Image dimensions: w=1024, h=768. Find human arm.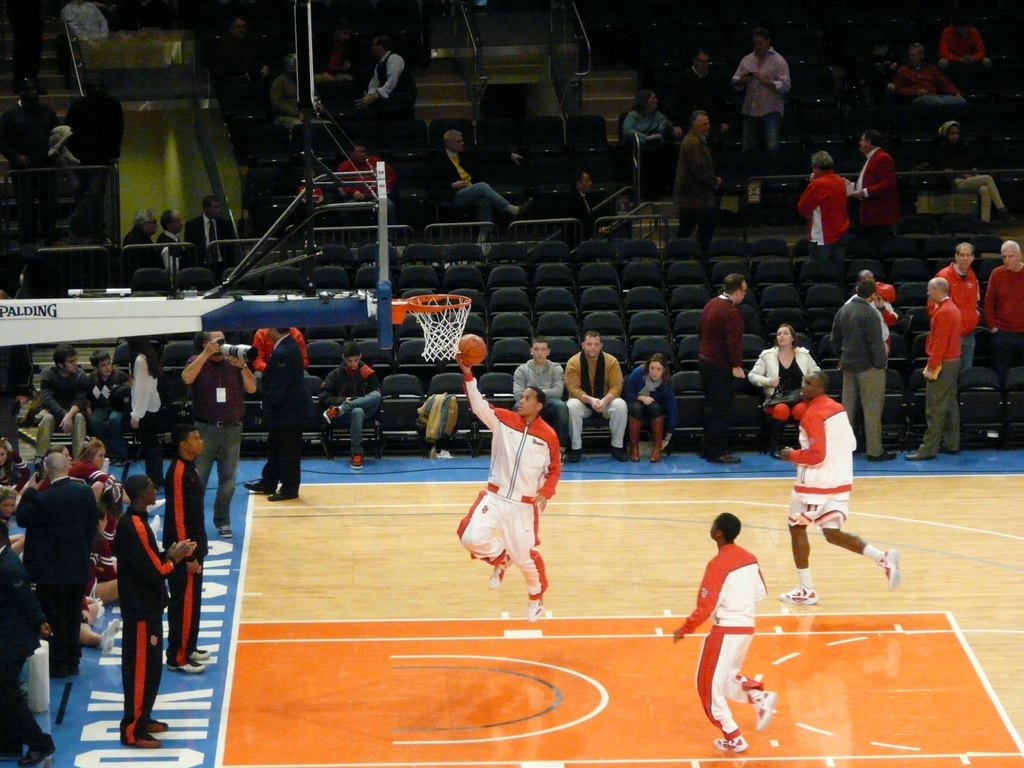
(227,357,257,397).
